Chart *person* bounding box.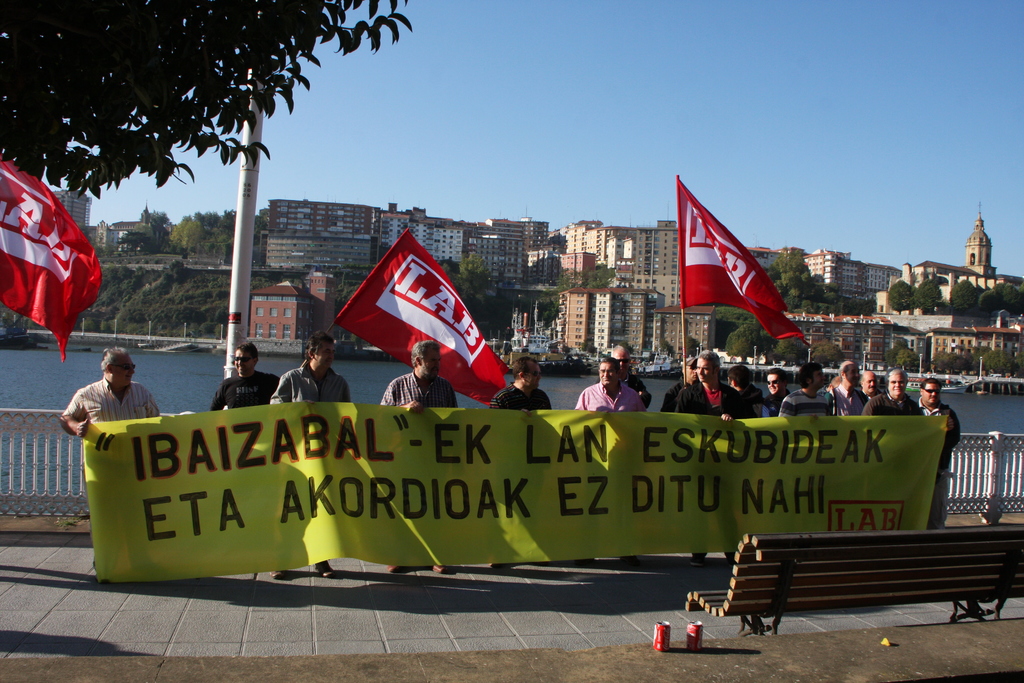
Charted: <box>203,339,262,426</box>.
